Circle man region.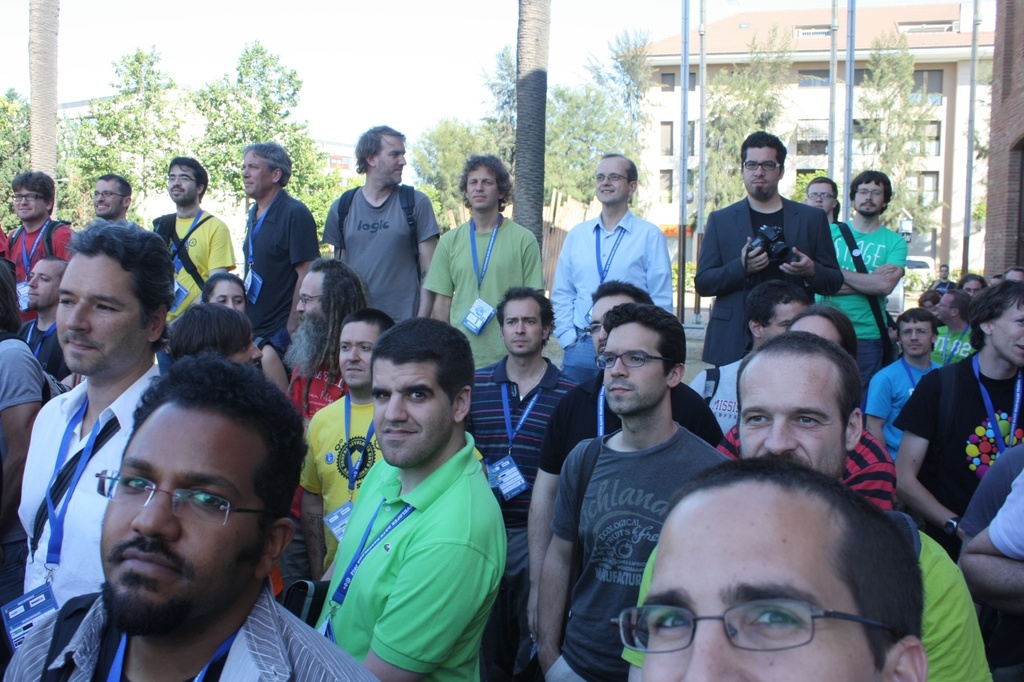
Region: 424:153:546:372.
